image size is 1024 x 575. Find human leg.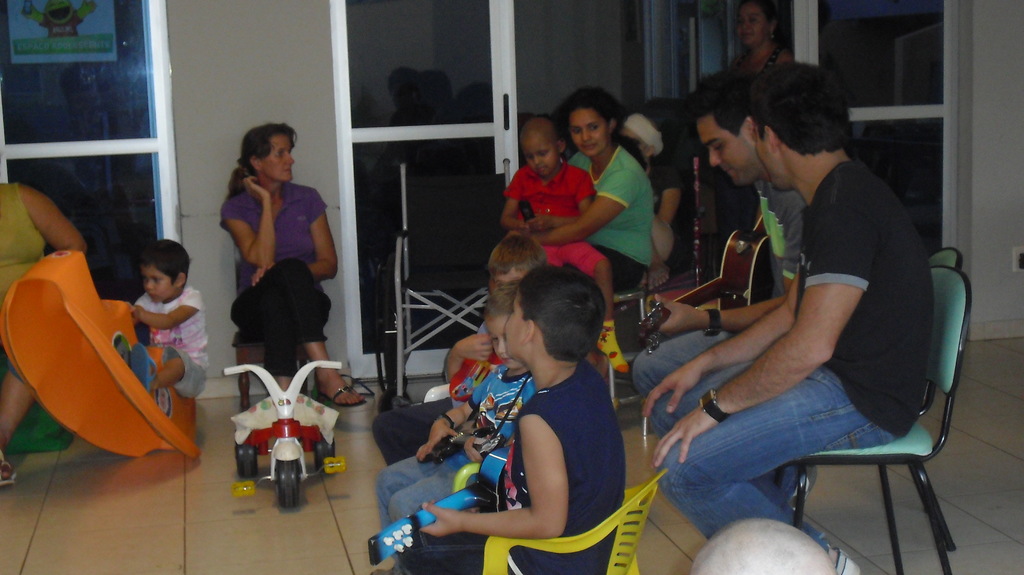
264, 337, 298, 387.
